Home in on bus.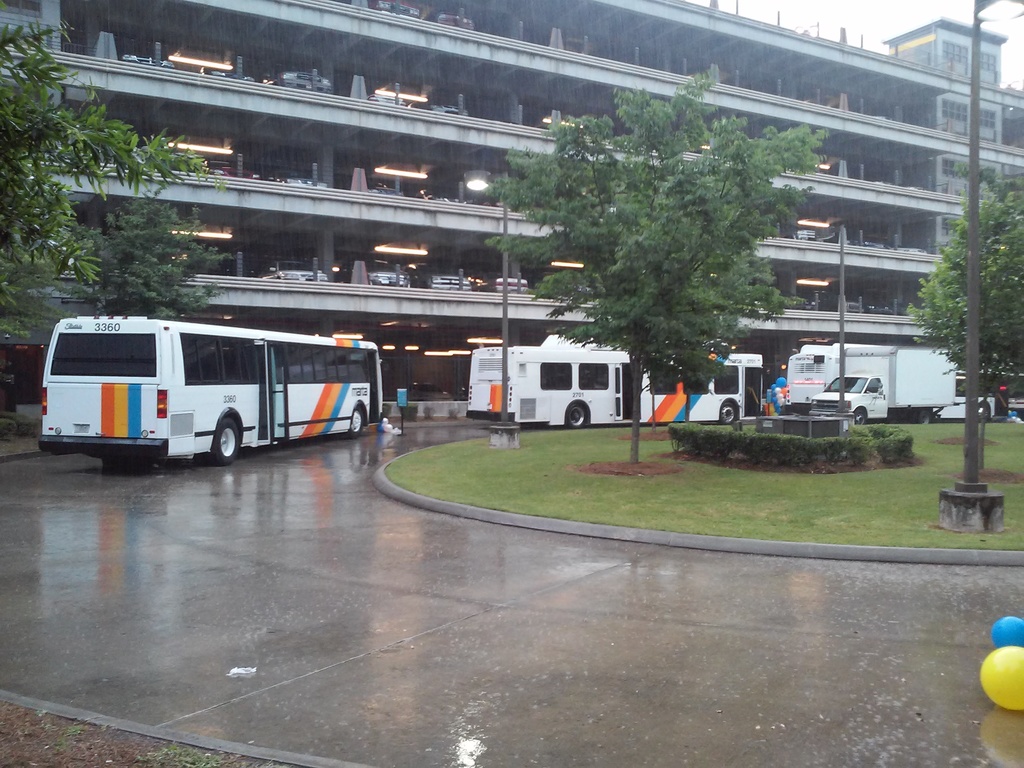
Homed in at 940/371/1023/418.
